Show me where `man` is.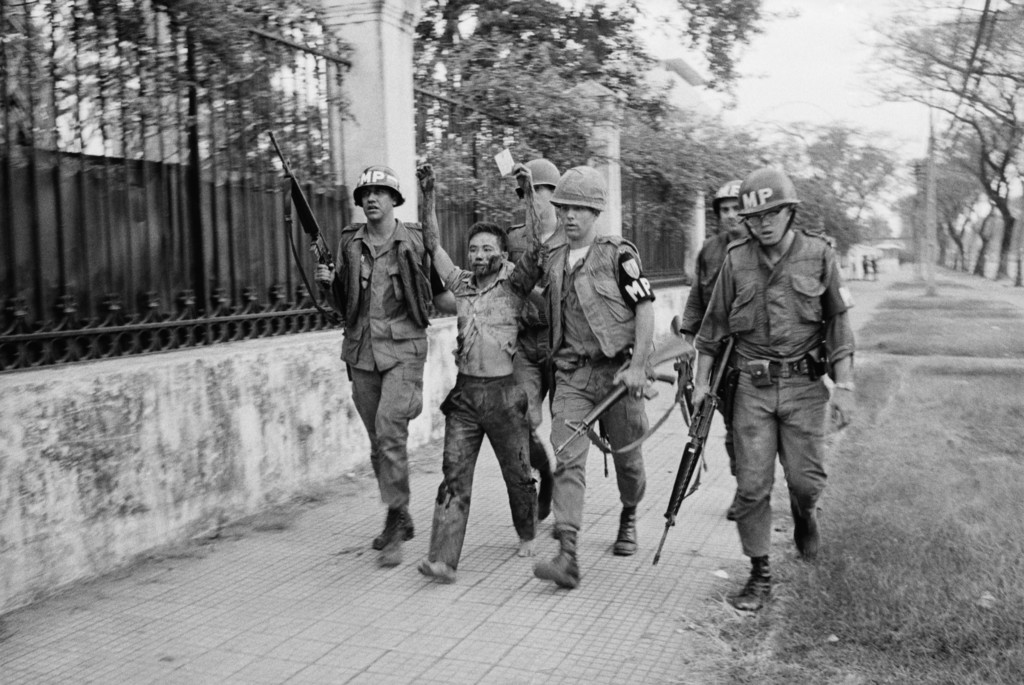
`man` is at [left=675, top=181, right=750, bottom=515].
